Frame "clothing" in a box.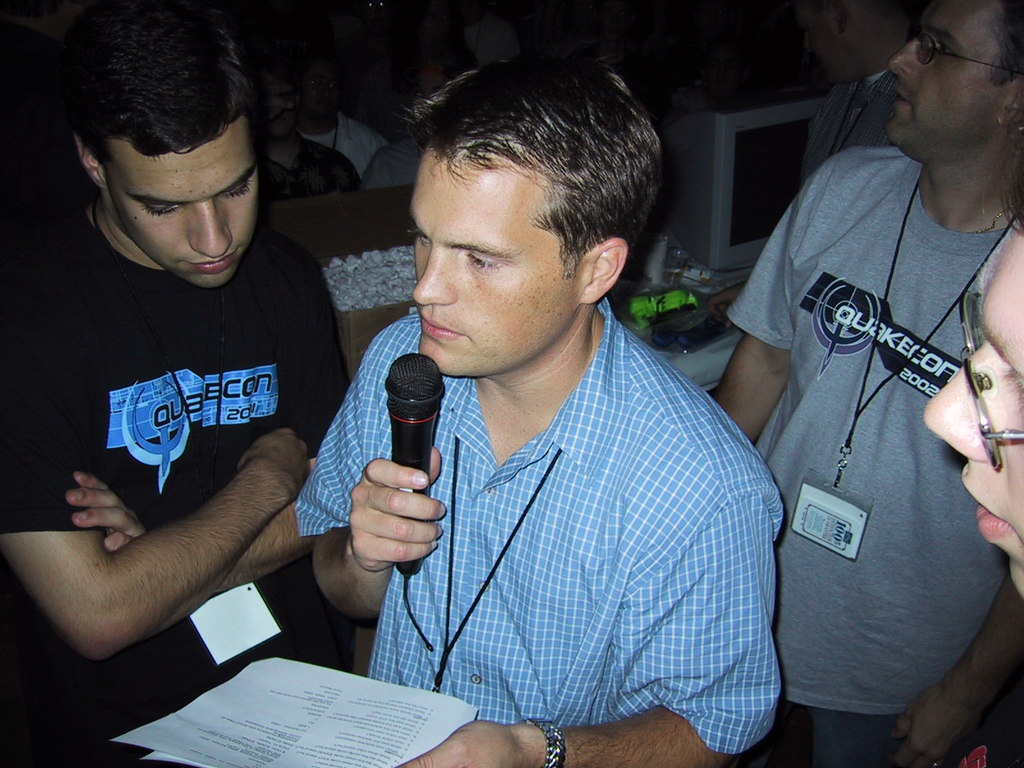
292/292/787/761.
